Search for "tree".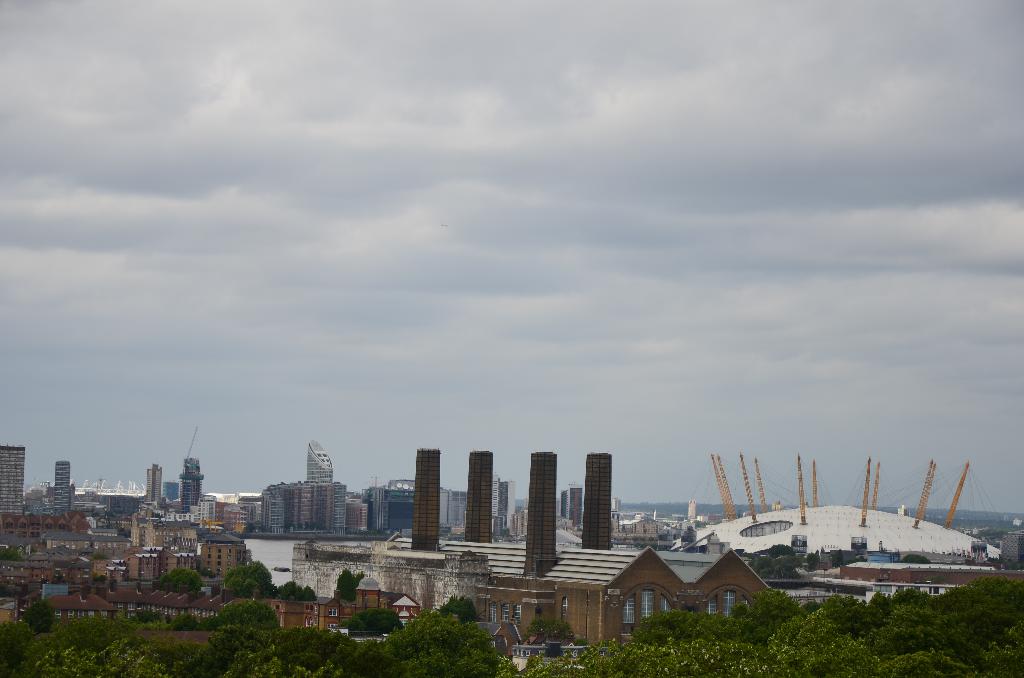
Found at left=831, top=547, right=845, bottom=569.
